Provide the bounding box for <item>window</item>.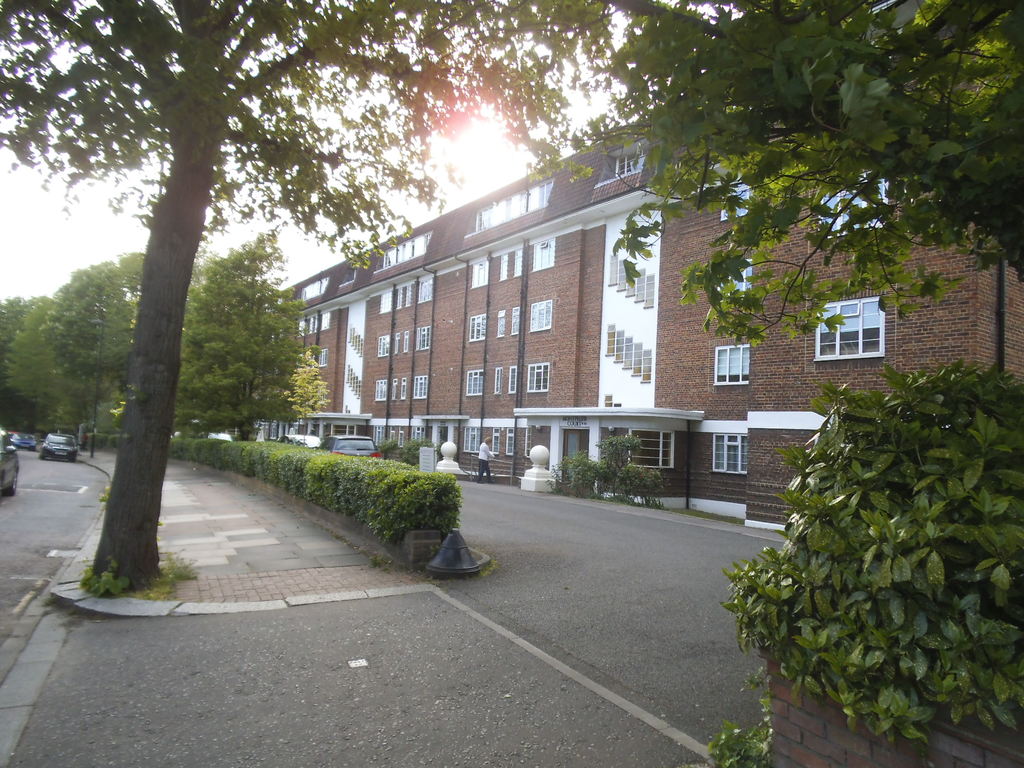
rect(525, 305, 557, 333).
